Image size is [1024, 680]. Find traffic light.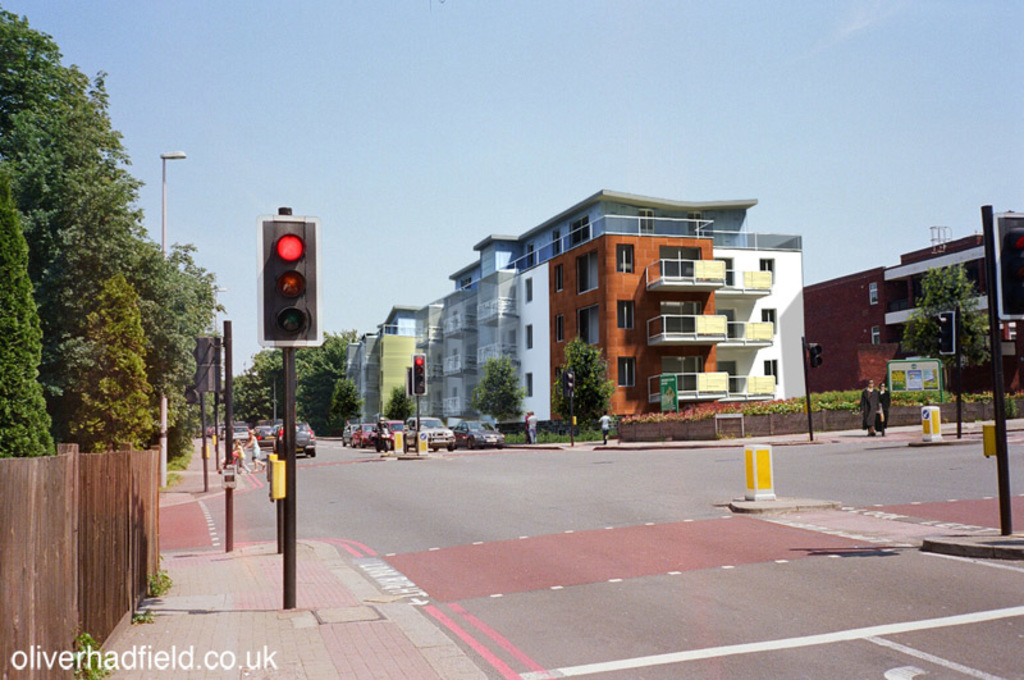
BBox(934, 311, 957, 355).
